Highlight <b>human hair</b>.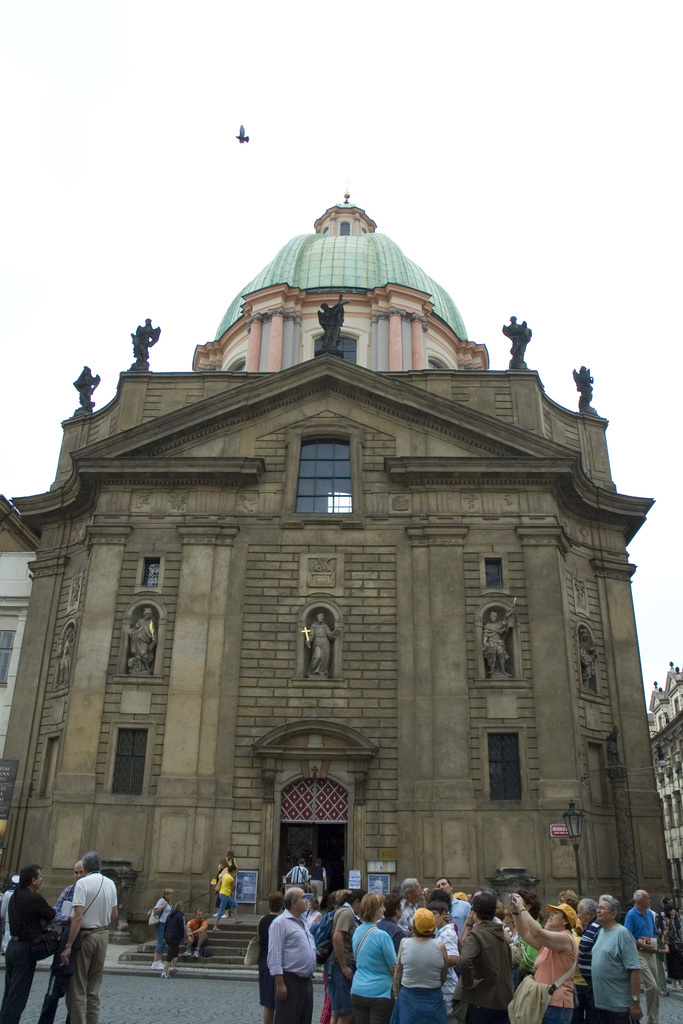
Highlighted region: [left=167, top=901, right=183, bottom=913].
